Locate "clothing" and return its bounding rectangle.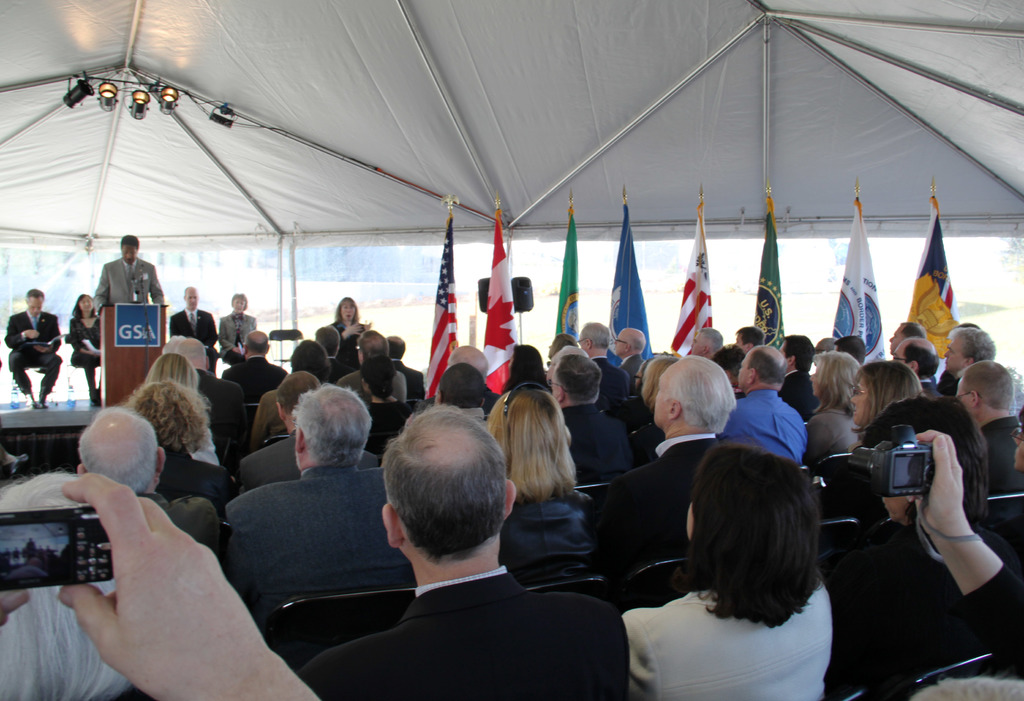
left=152, top=489, right=220, bottom=561.
